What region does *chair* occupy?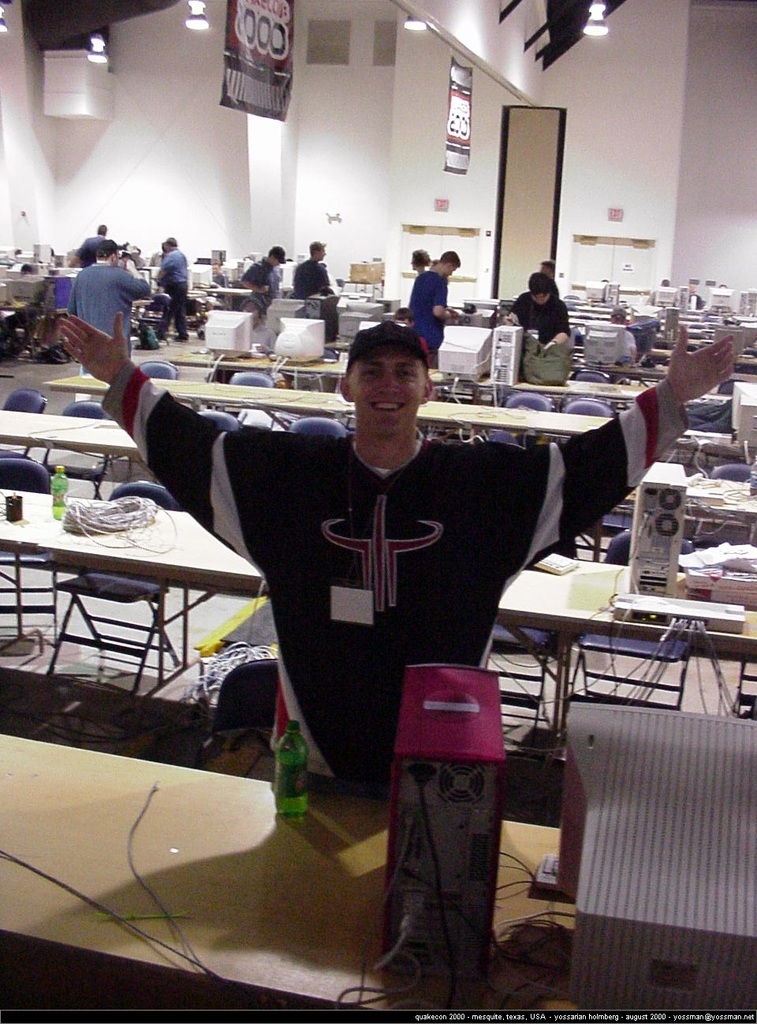
l=487, t=538, r=585, b=739.
